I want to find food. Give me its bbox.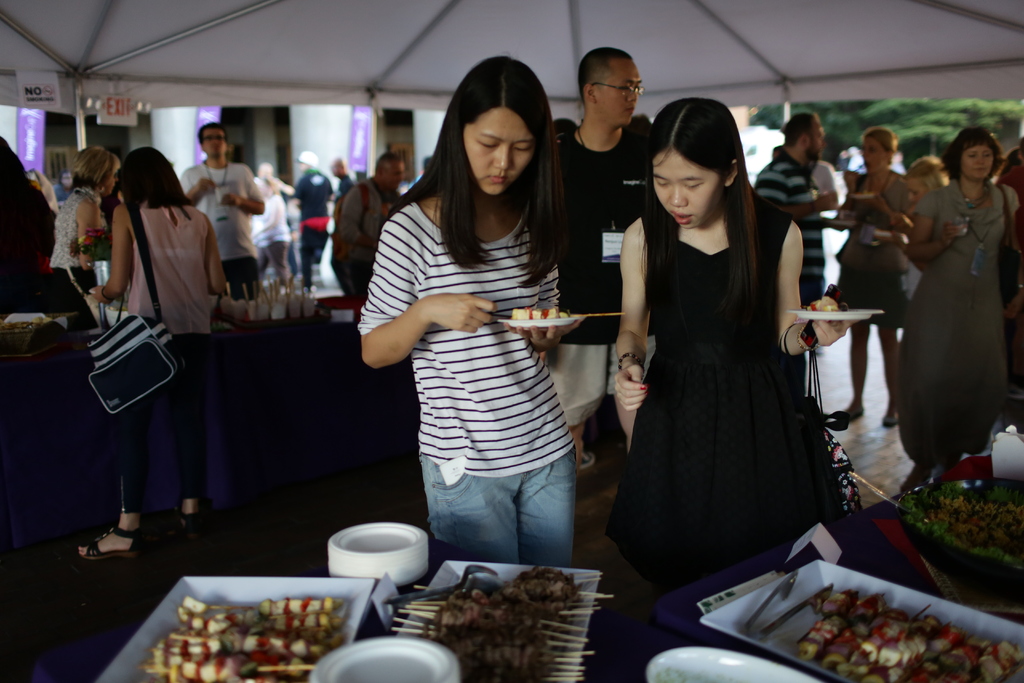
crop(148, 590, 348, 682).
